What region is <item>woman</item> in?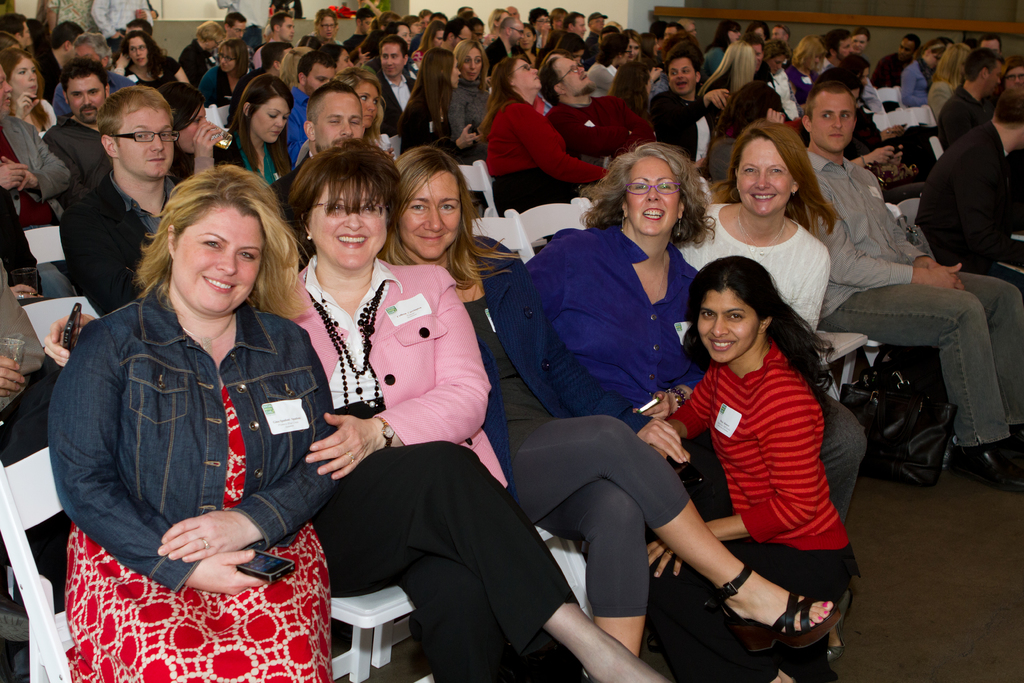
(446,42,497,158).
